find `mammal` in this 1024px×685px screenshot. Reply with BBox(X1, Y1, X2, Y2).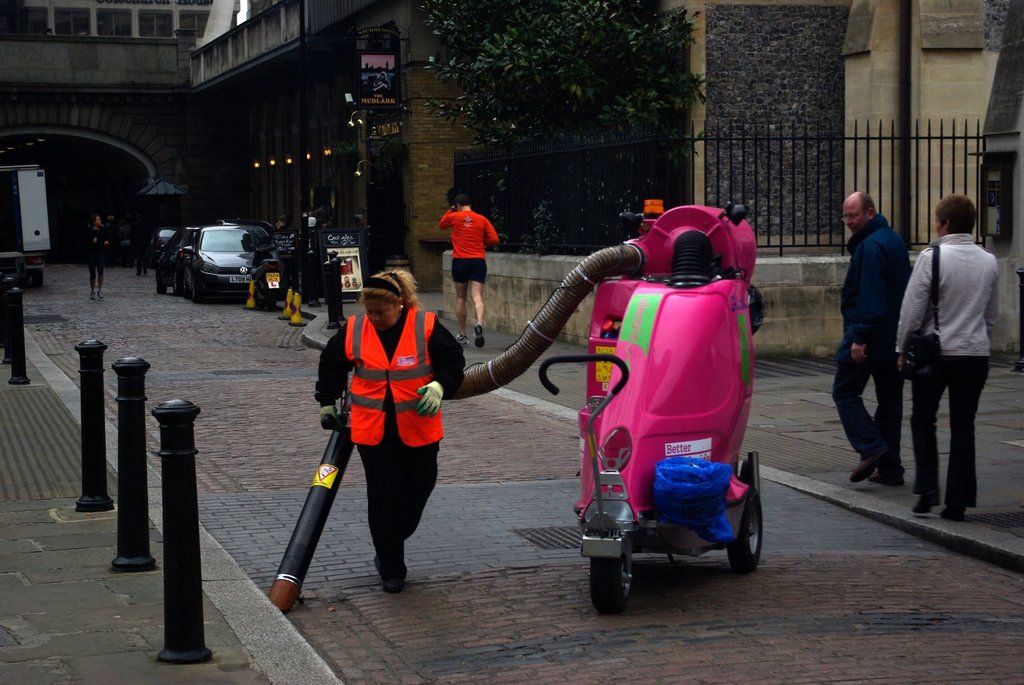
BBox(315, 270, 465, 587).
